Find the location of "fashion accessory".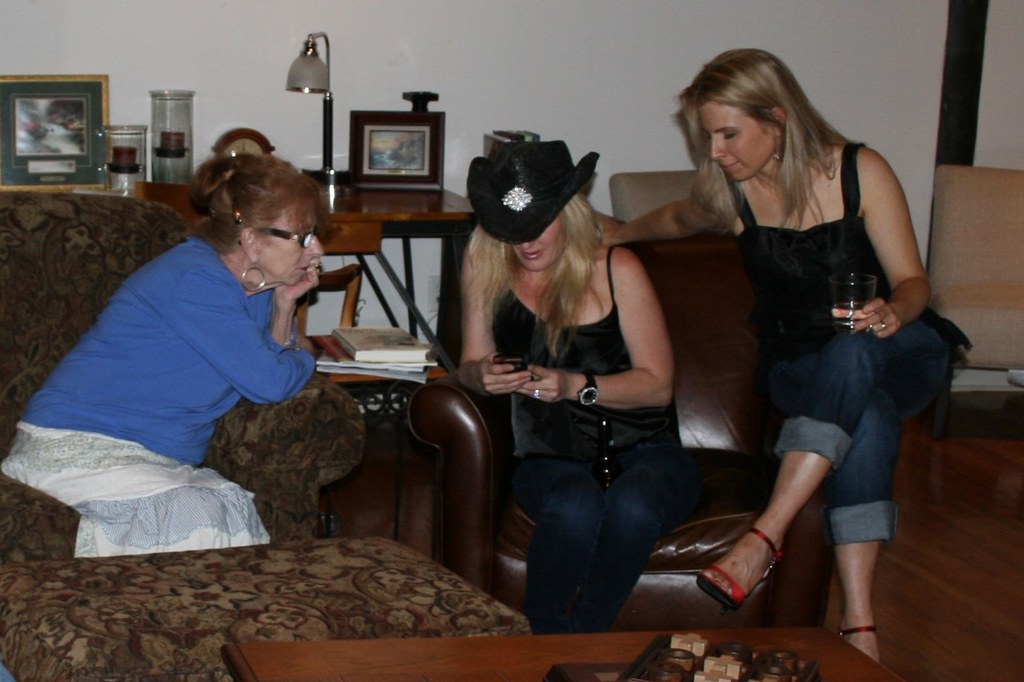
Location: <region>242, 265, 265, 291</region>.
